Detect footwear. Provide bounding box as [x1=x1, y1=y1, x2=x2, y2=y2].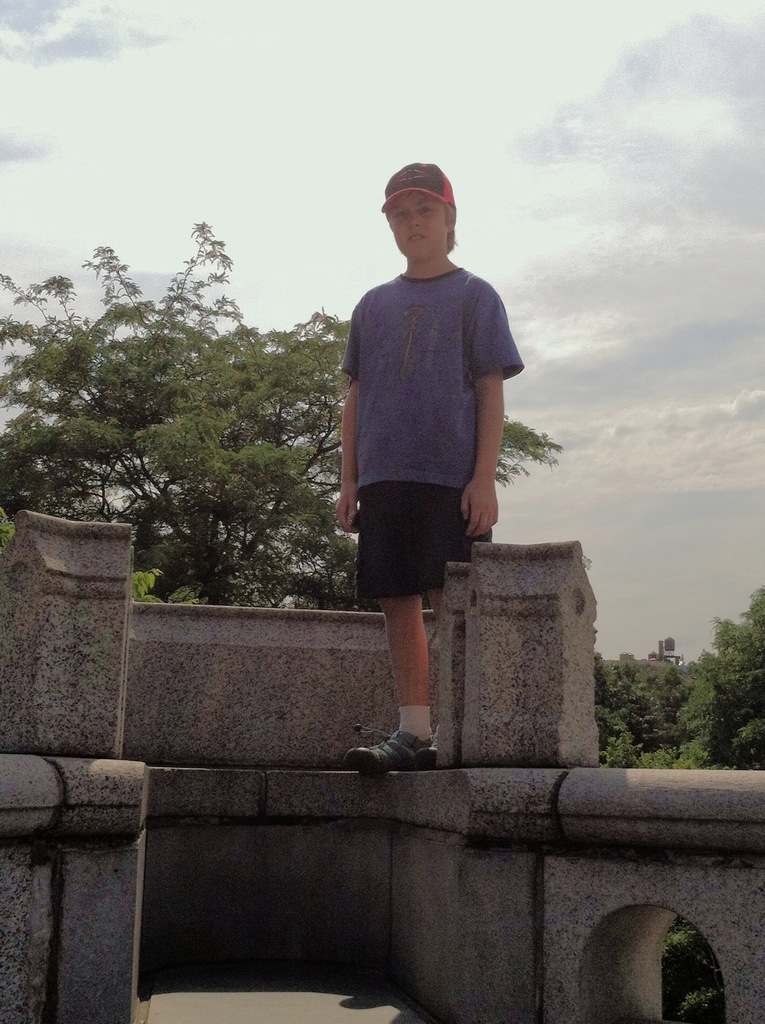
[x1=346, y1=723, x2=433, y2=774].
